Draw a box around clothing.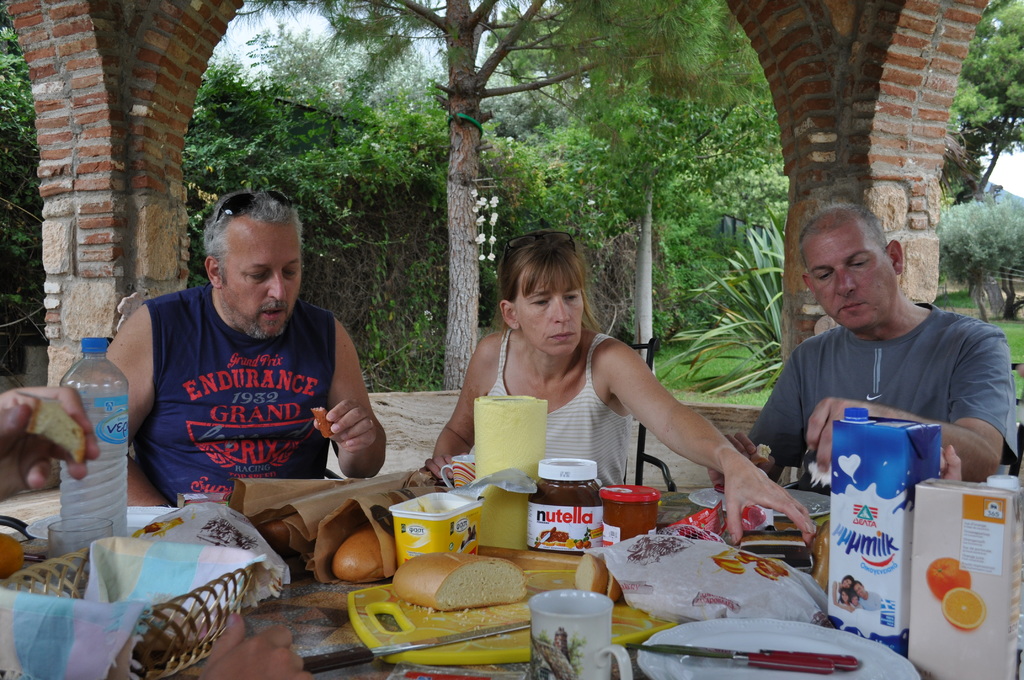
{"left": 488, "top": 331, "right": 637, "bottom": 486}.
